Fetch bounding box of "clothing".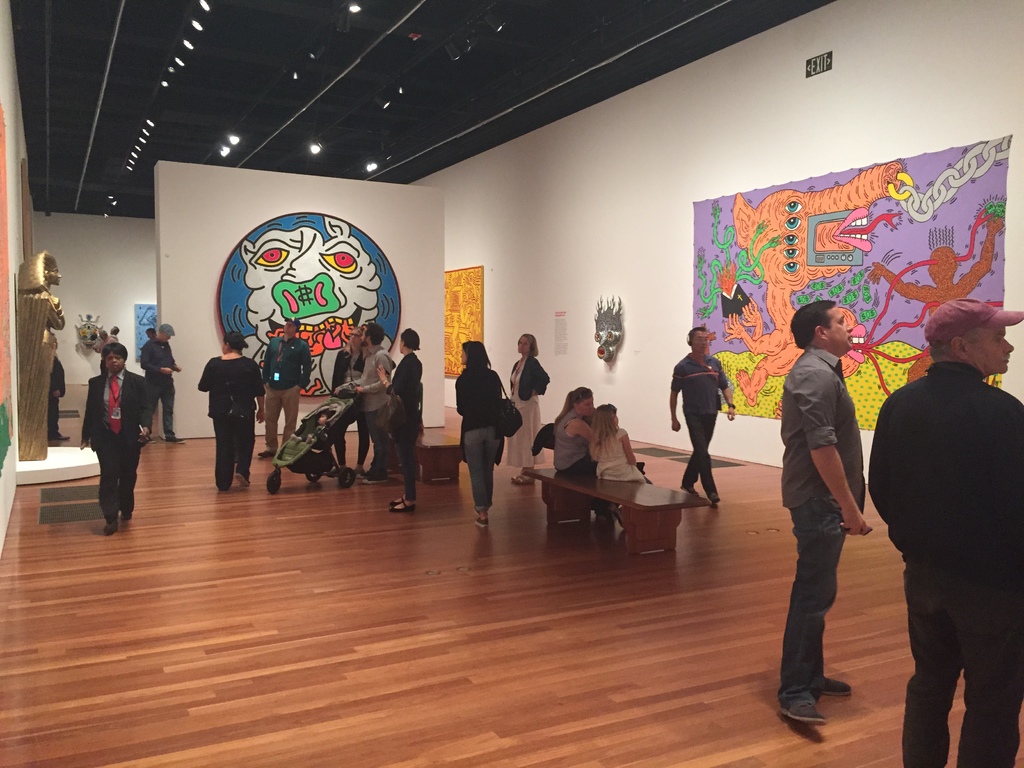
Bbox: 551, 406, 593, 483.
